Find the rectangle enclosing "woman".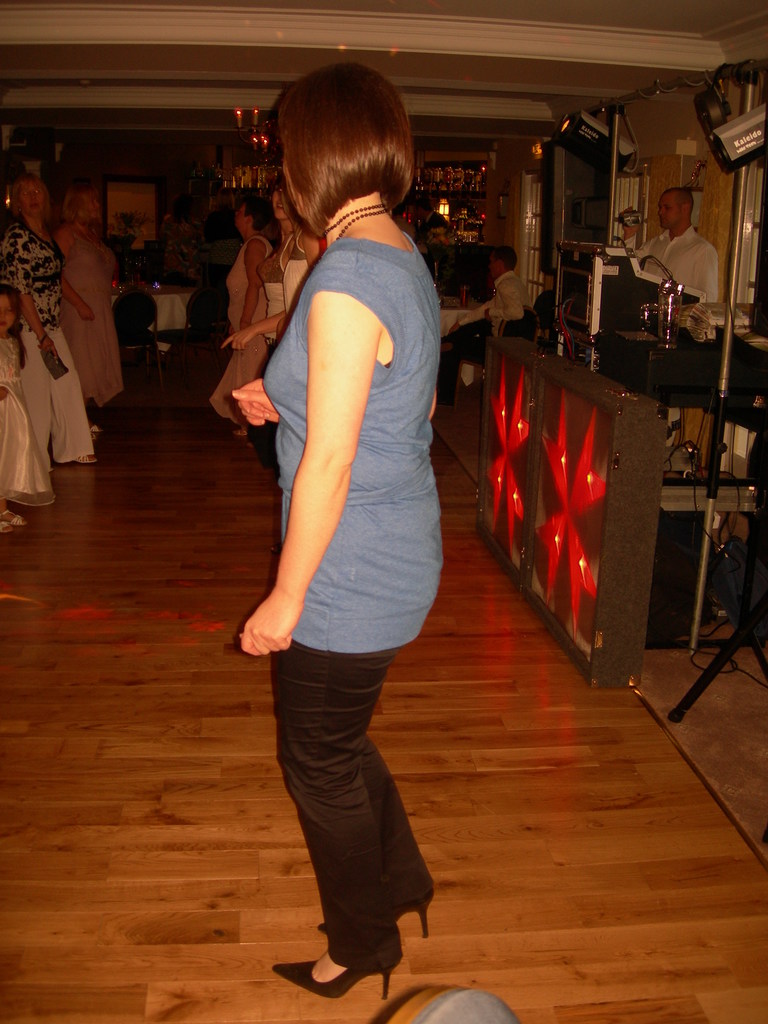
region(209, 199, 278, 444).
